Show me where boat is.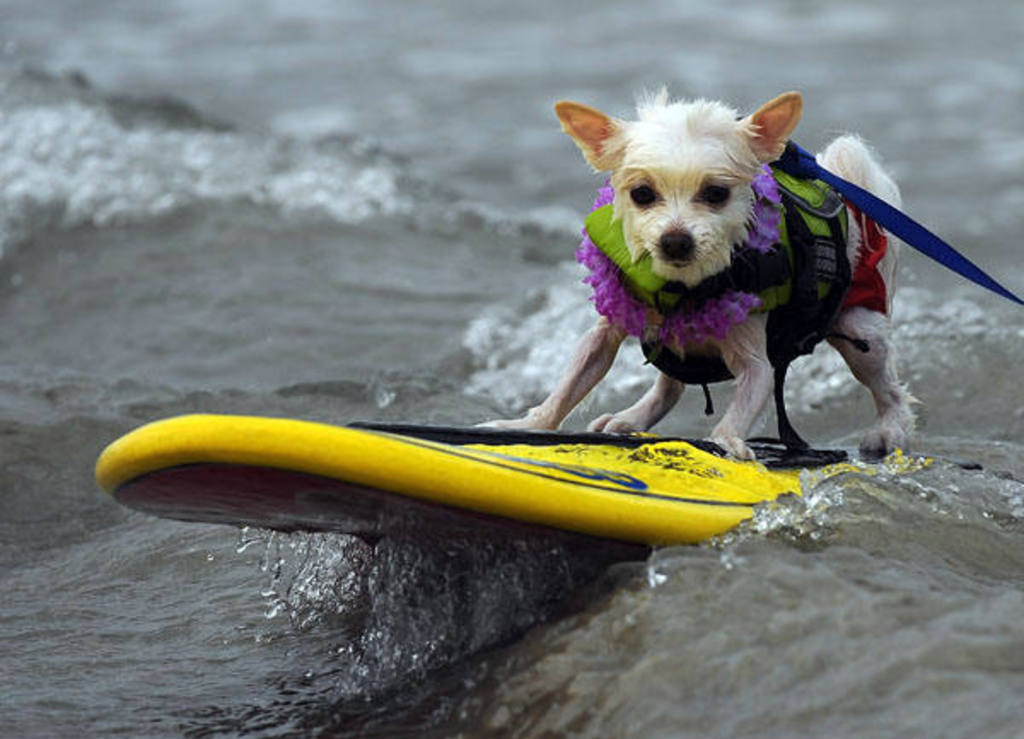
boat is at box=[90, 413, 935, 553].
